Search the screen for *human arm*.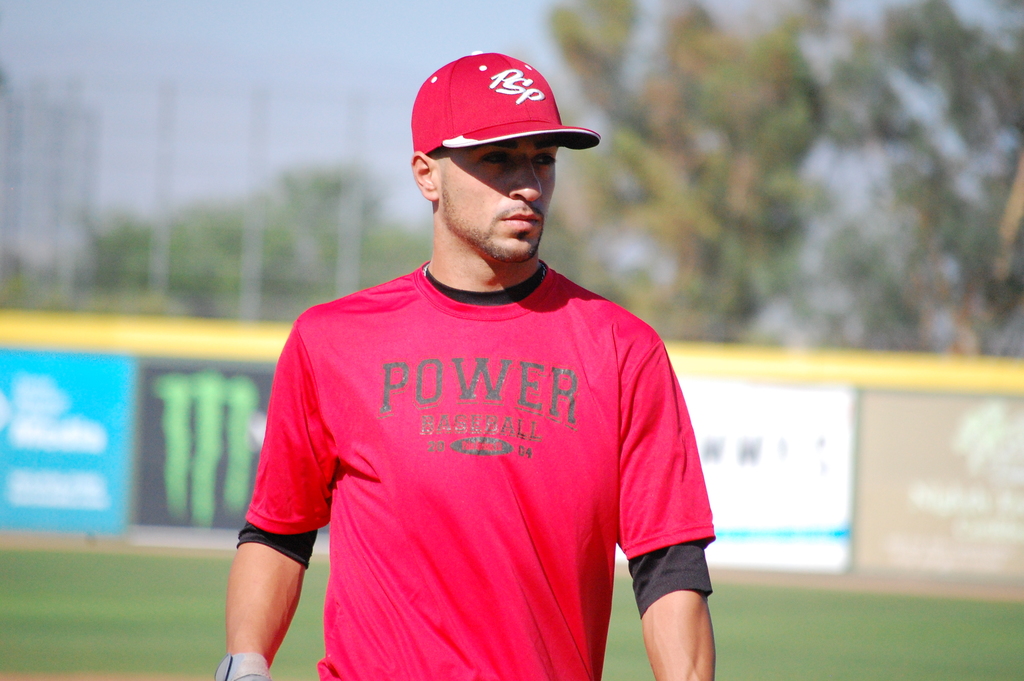
Found at (left=234, top=409, right=328, bottom=654).
